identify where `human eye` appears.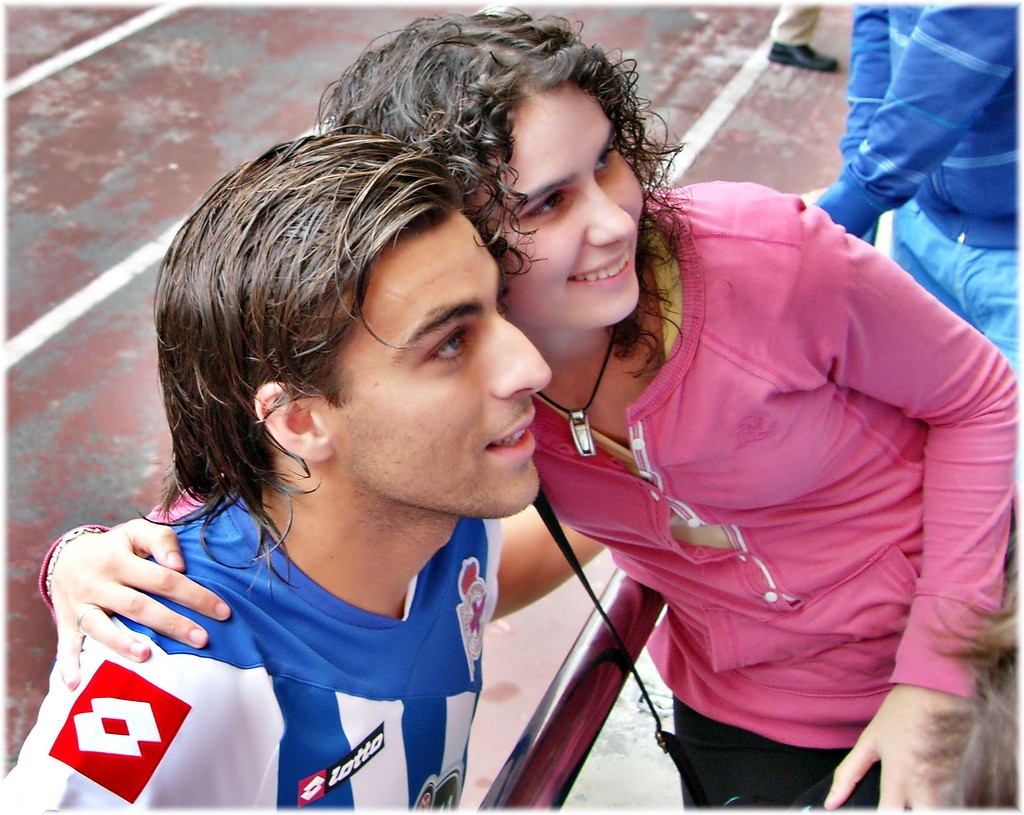
Appears at bbox=(417, 320, 479, 365).
